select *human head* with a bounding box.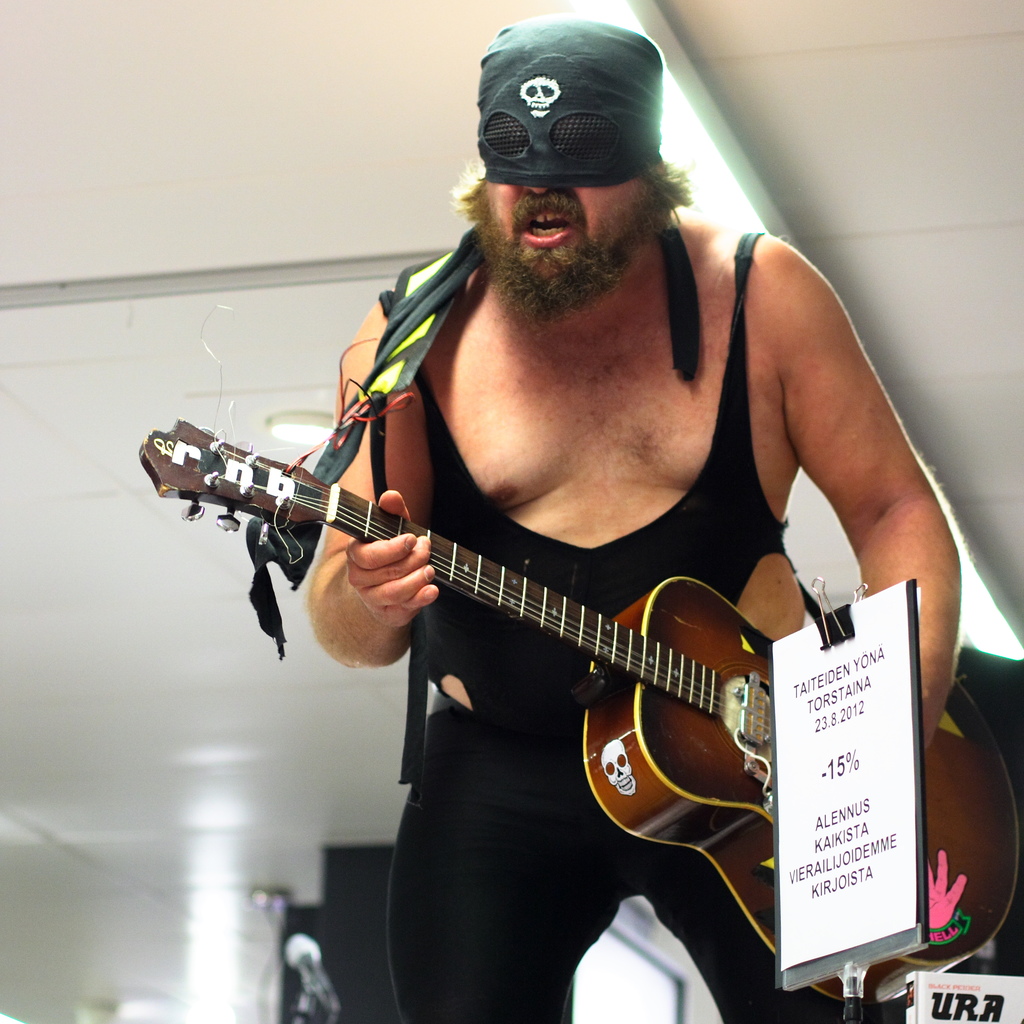
rect(475, 15, 664, 323).
